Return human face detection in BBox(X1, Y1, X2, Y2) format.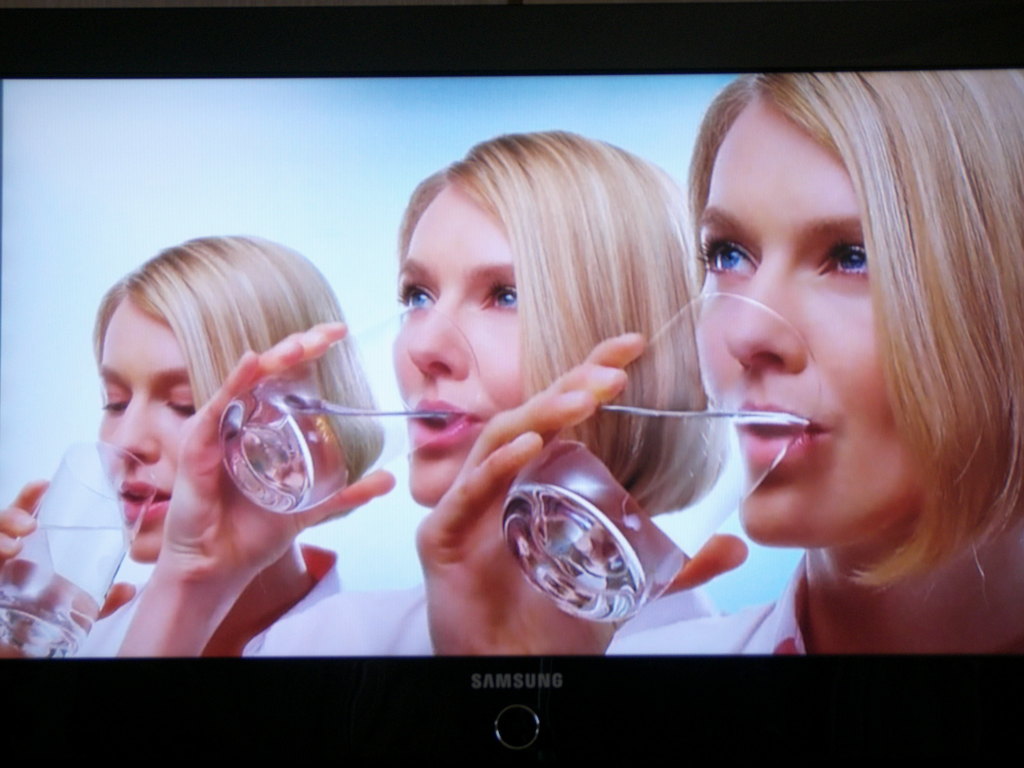
BBox(391, 192, 530, 506).
